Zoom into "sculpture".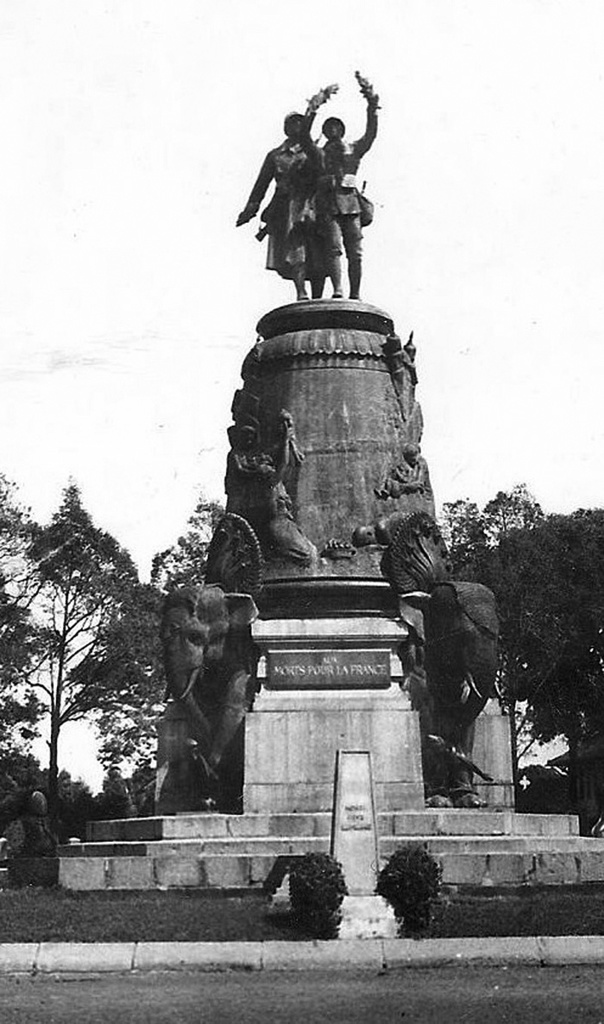
Zoom target: crop(373, 438, 432, 502).
